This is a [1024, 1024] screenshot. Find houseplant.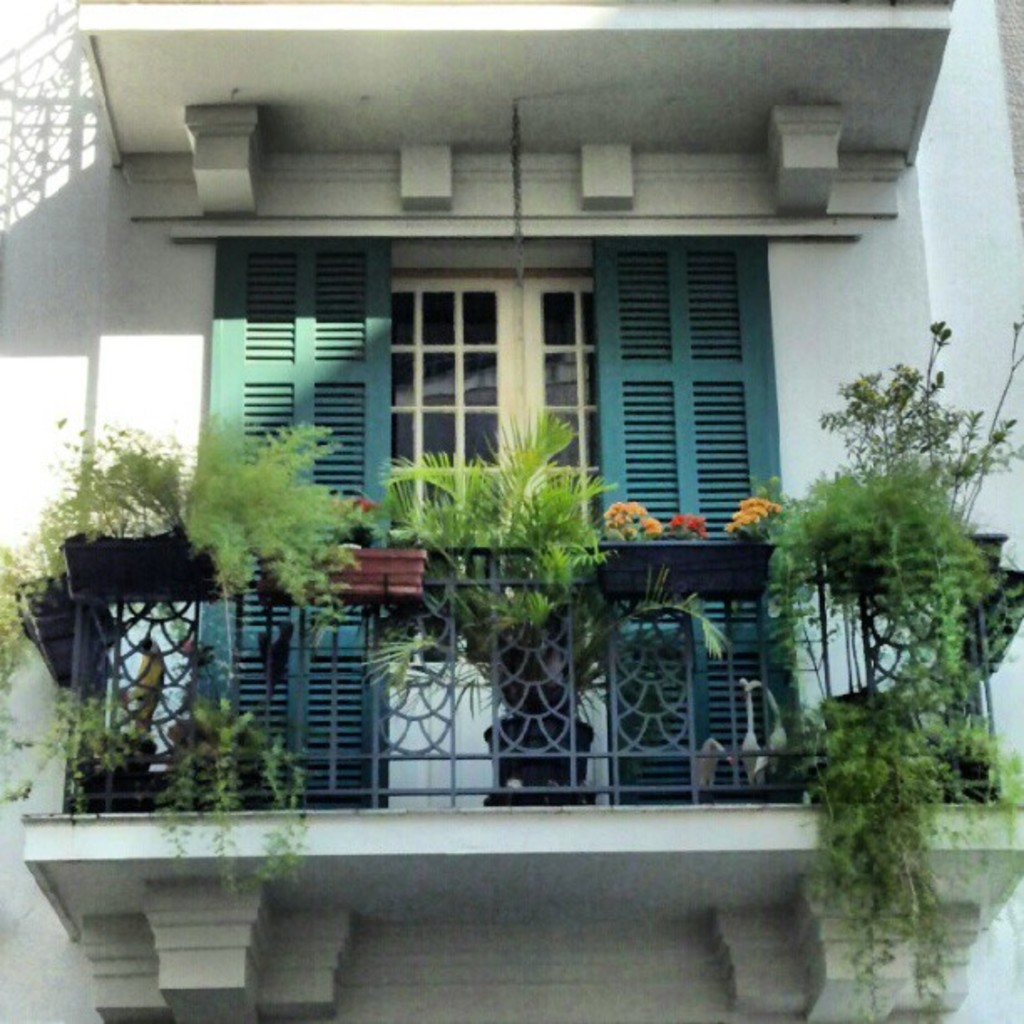
Bounding box: left=0, top=561, right=117, bottom=674.
